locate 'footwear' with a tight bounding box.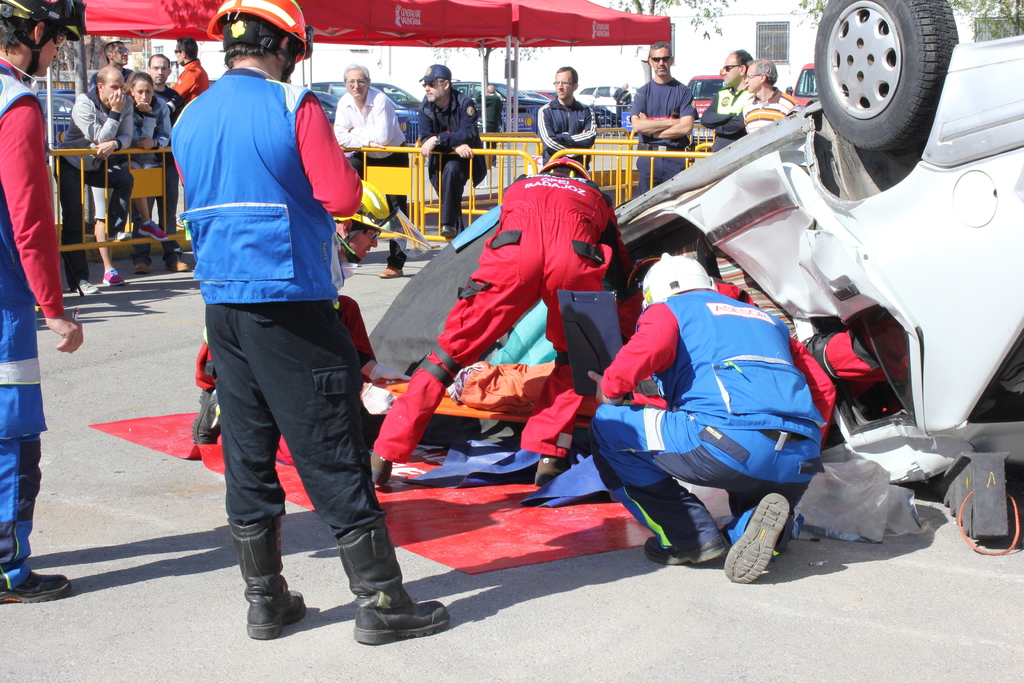
{"x1": 138, "y1": 219, "x2": 170, "y2": 243}.
